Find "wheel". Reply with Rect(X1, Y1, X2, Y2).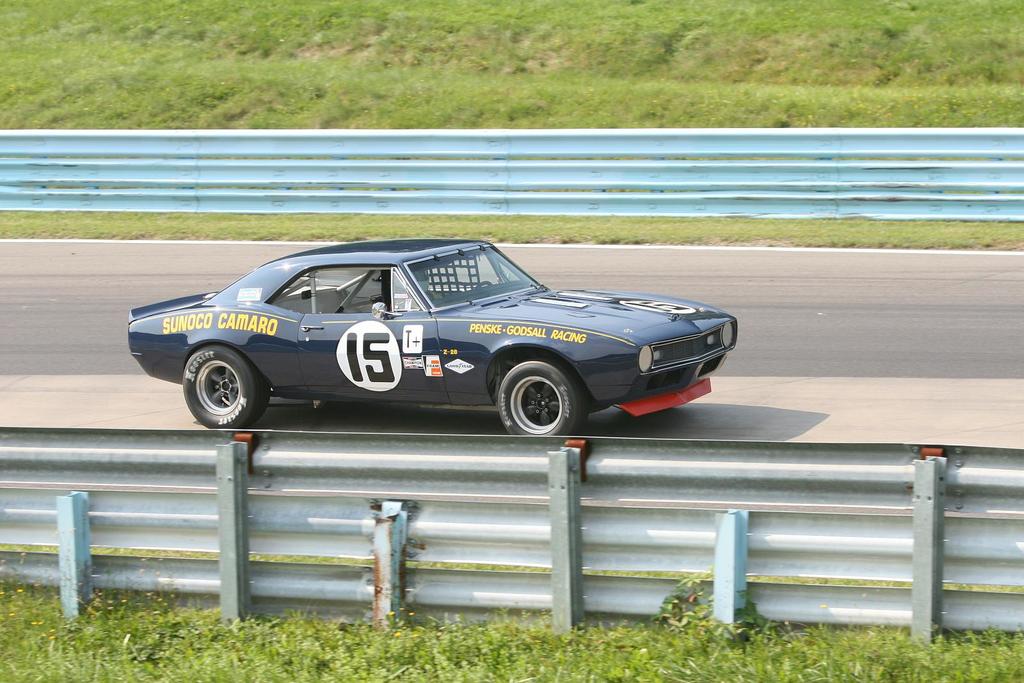
Rect(495, 357, 579, 433).
